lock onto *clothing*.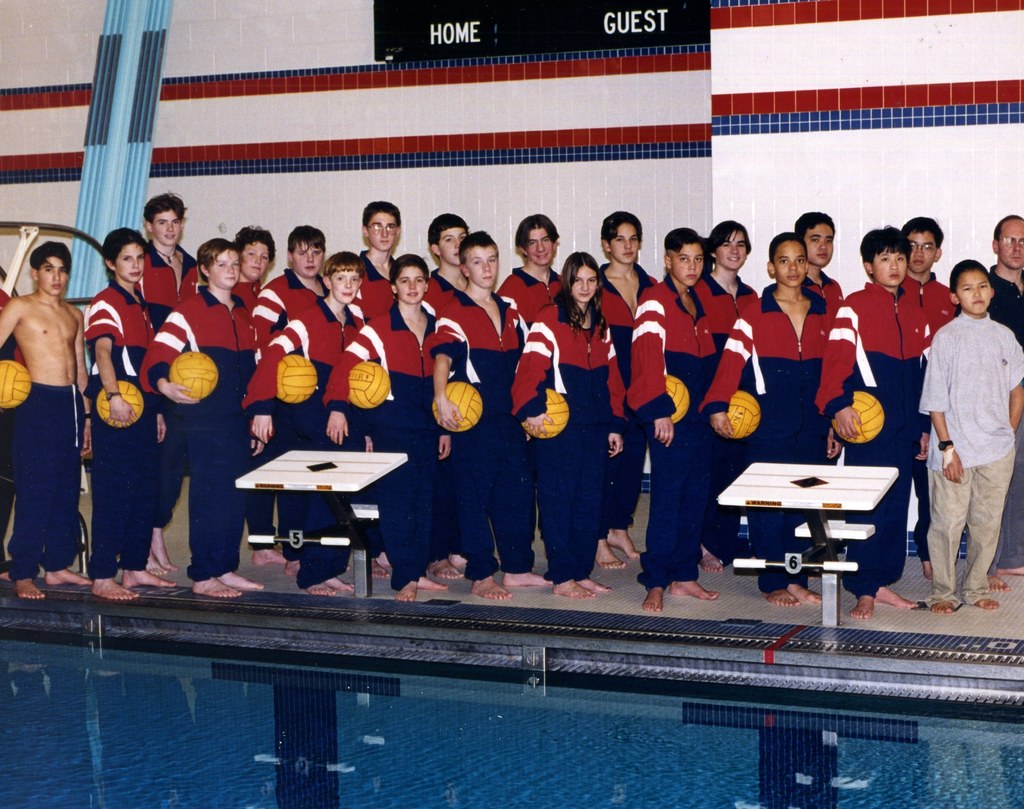
Locked: [x1=440, y1=286, x2=531, y2=560].
